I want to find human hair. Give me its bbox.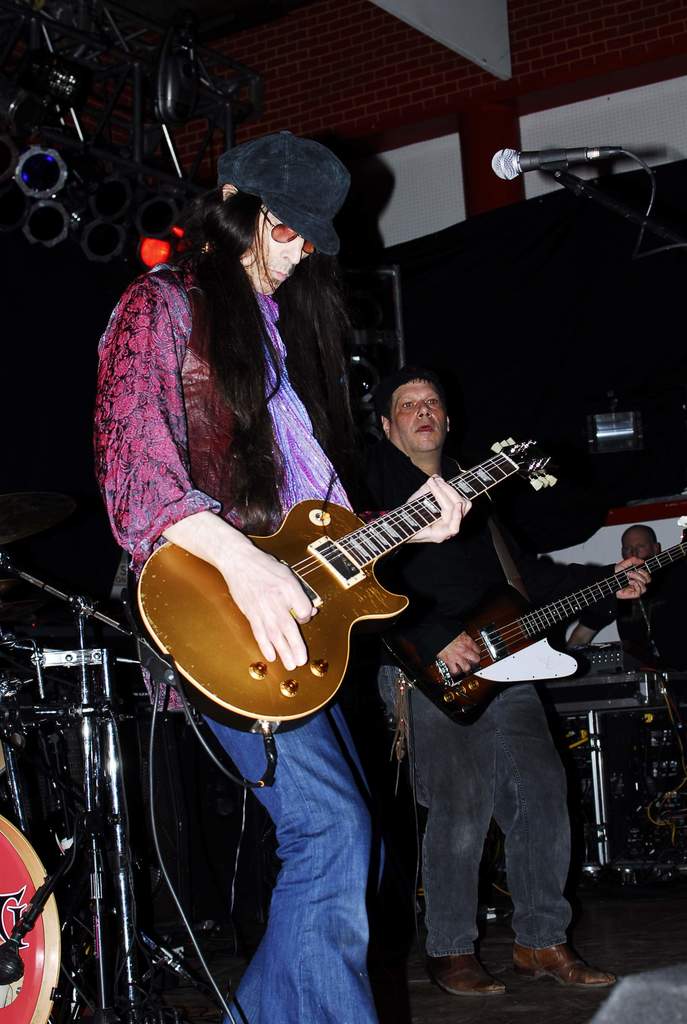
624 525 659 540.
